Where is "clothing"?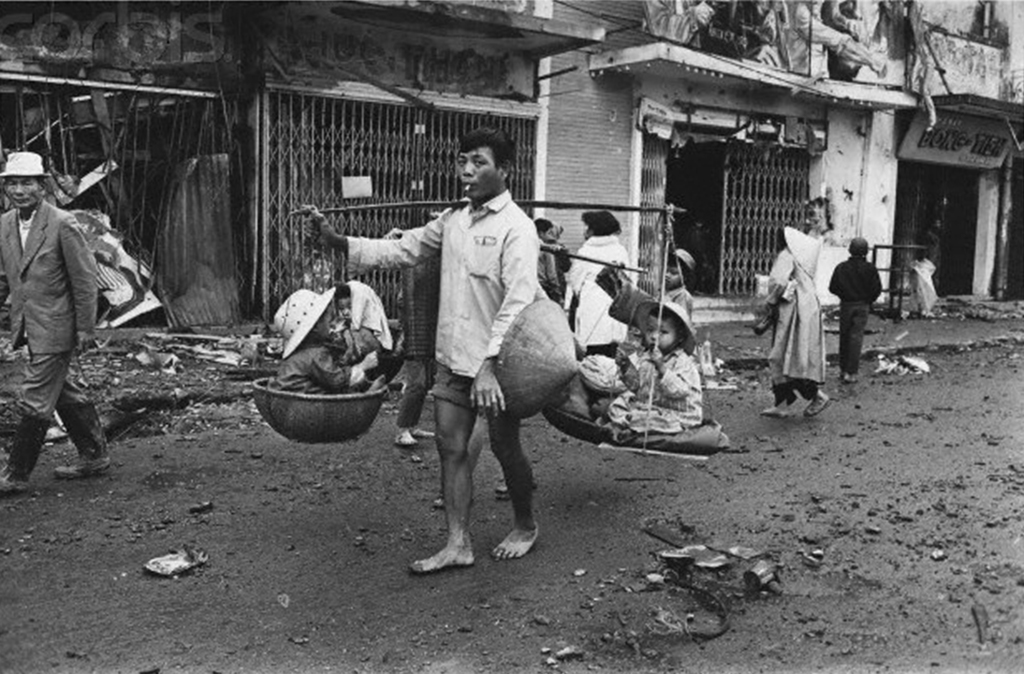
BBox(548, 247, 564, 308).
